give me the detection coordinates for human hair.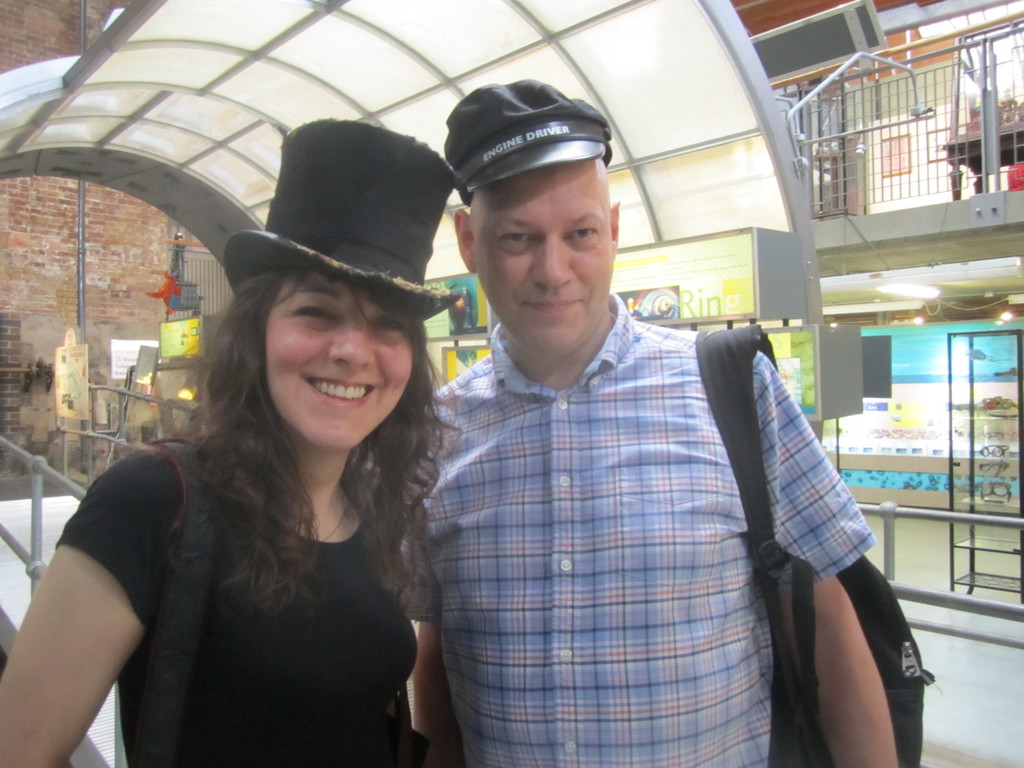
locate(120, 232, 434, 610).
